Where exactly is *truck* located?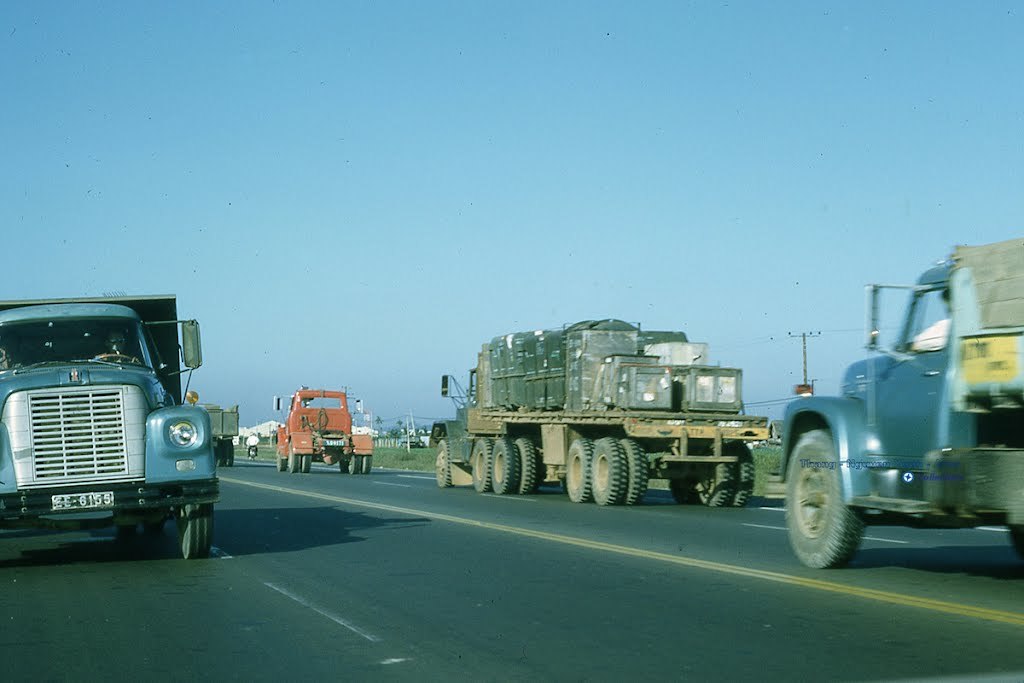
Its bounding box is <region>433, 320, 813, 526</region>.
